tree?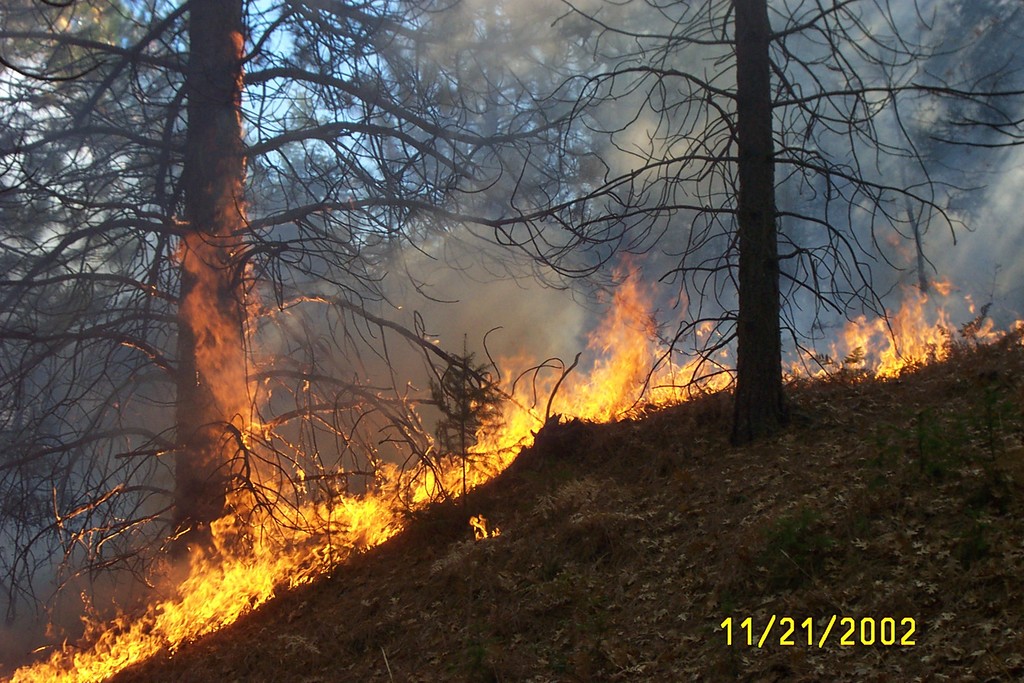
pyautogui.locateOnScreen(484, 0, 1023, 453)
